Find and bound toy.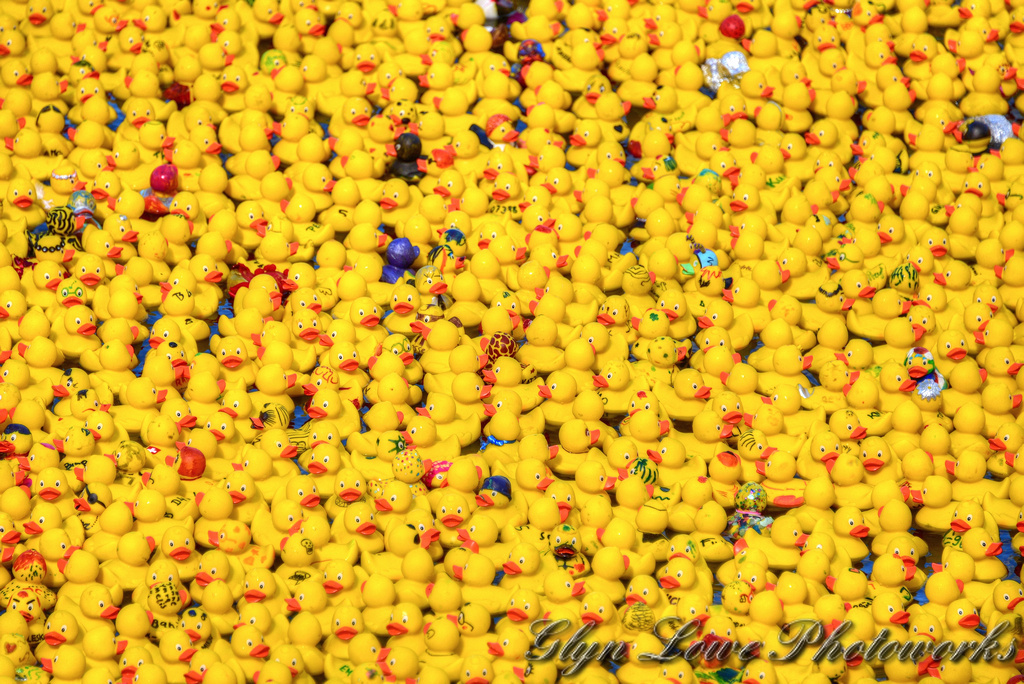
Bound: box=[64, 118, 115, 161].
